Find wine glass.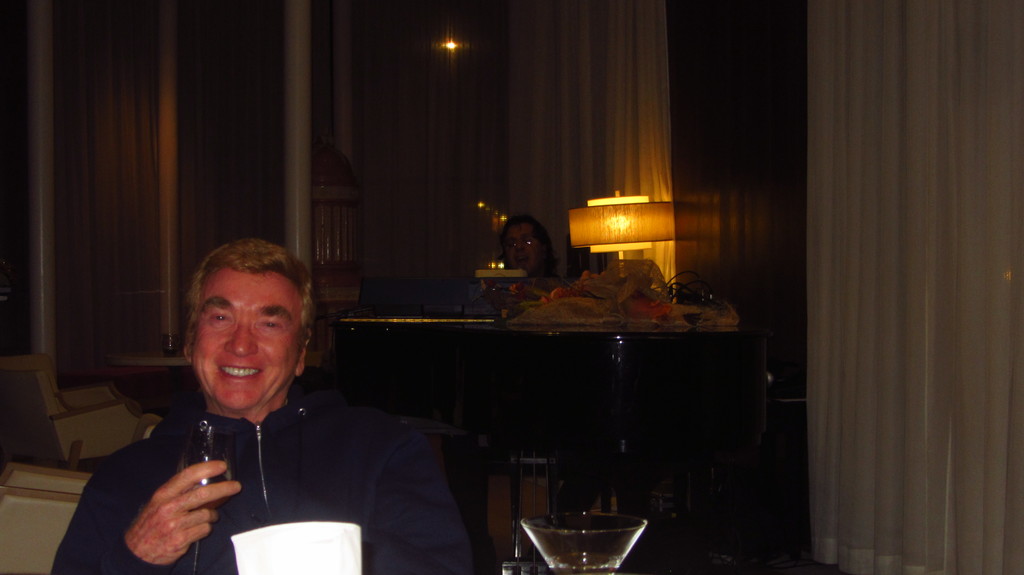
<box>522,514,647,574</box>.
